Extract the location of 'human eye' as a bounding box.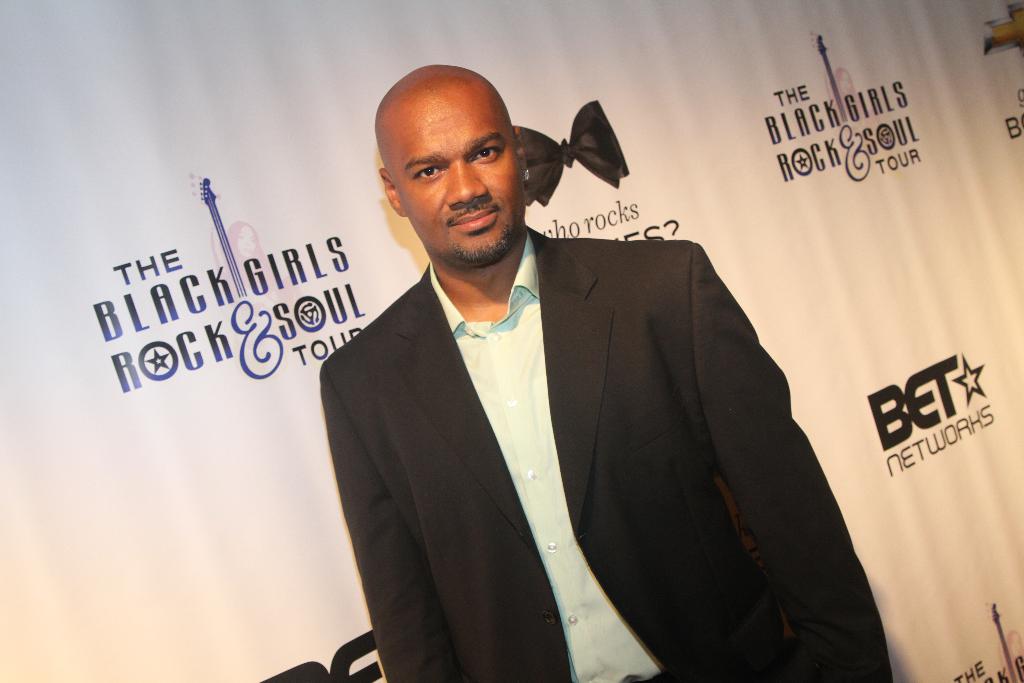
pyautogui.locateOnScreen(468, 142, 504, 165).
